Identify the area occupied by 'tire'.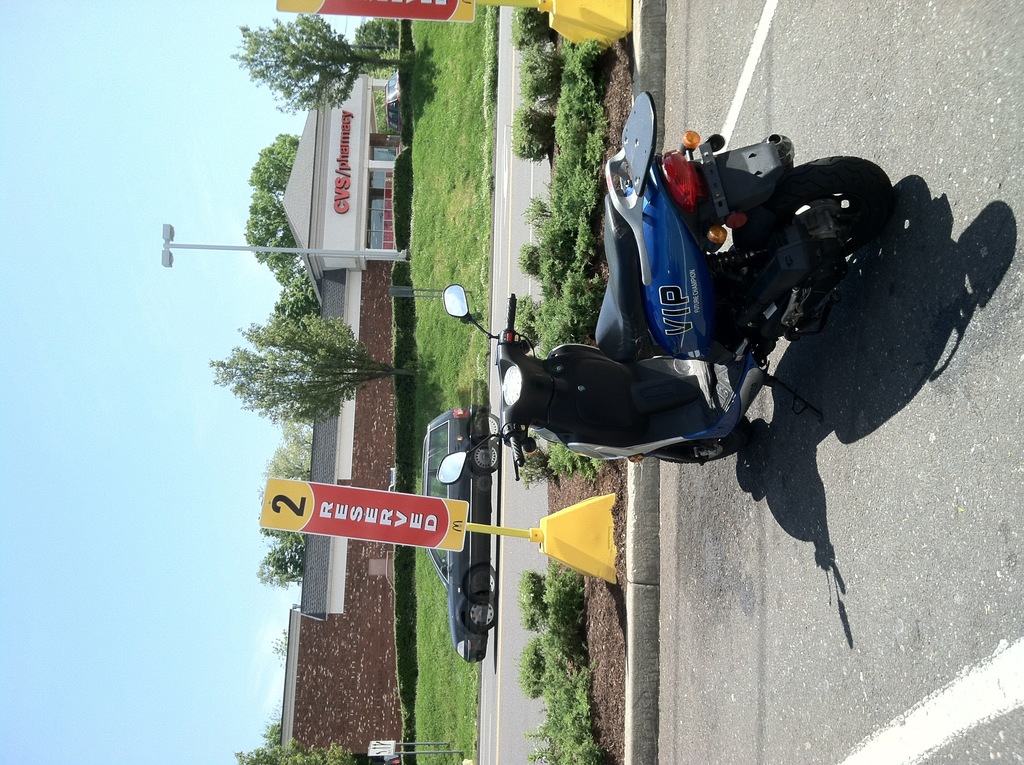
Area: {"left": 650, "top": 415, "right": 752, "bottom": 462}.
